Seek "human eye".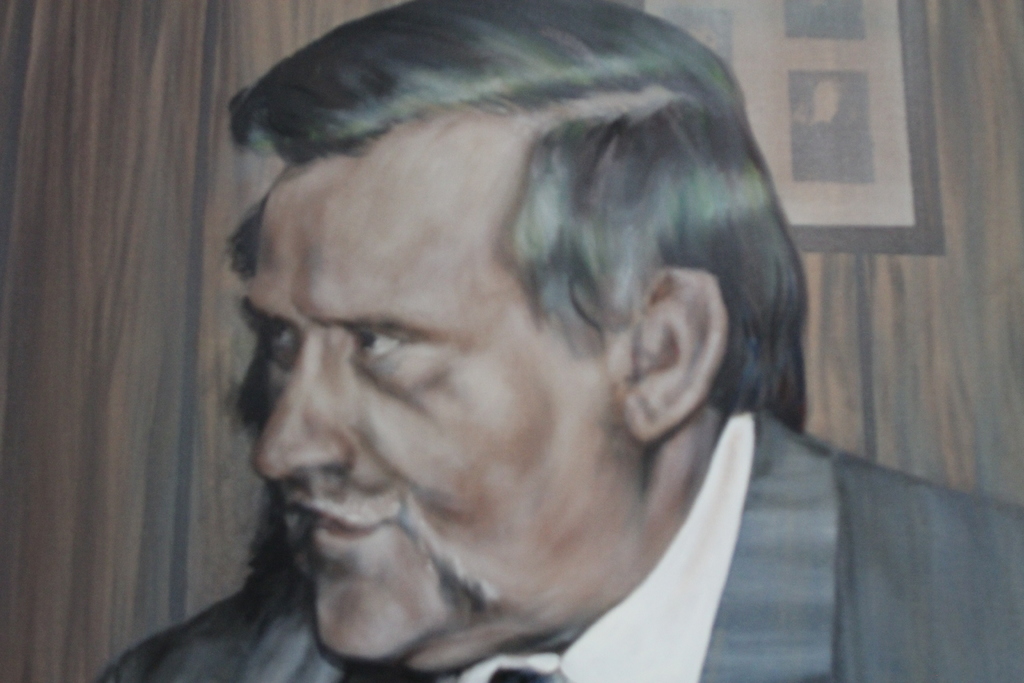
bbox=[344, 325, 410, 365].
